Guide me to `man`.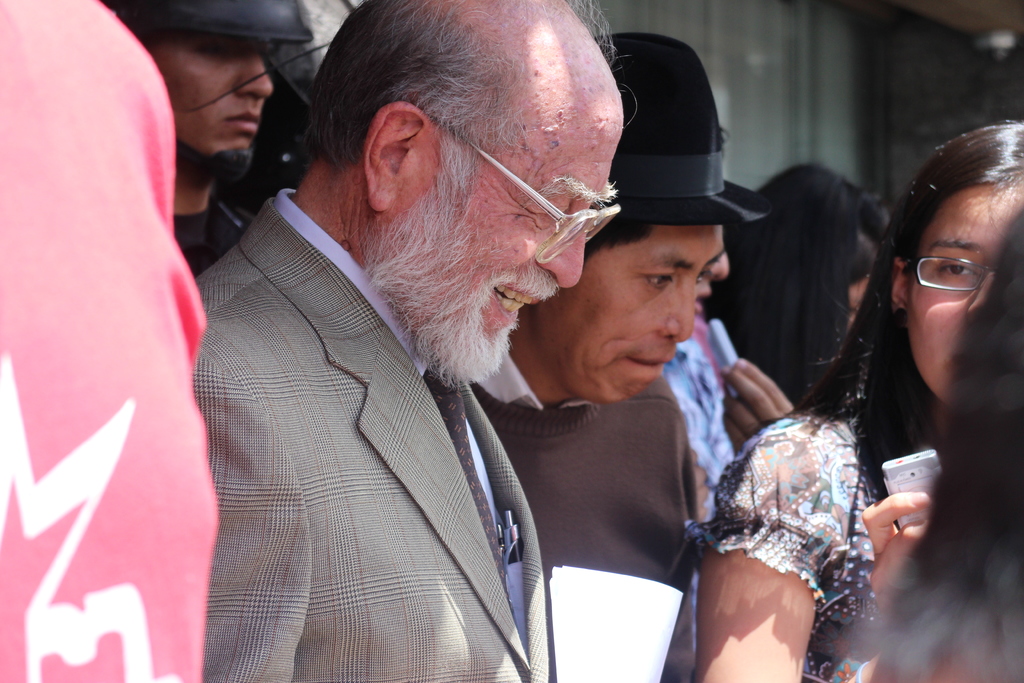
Guidance: left=154, top=31, right=816, bottom=649.
